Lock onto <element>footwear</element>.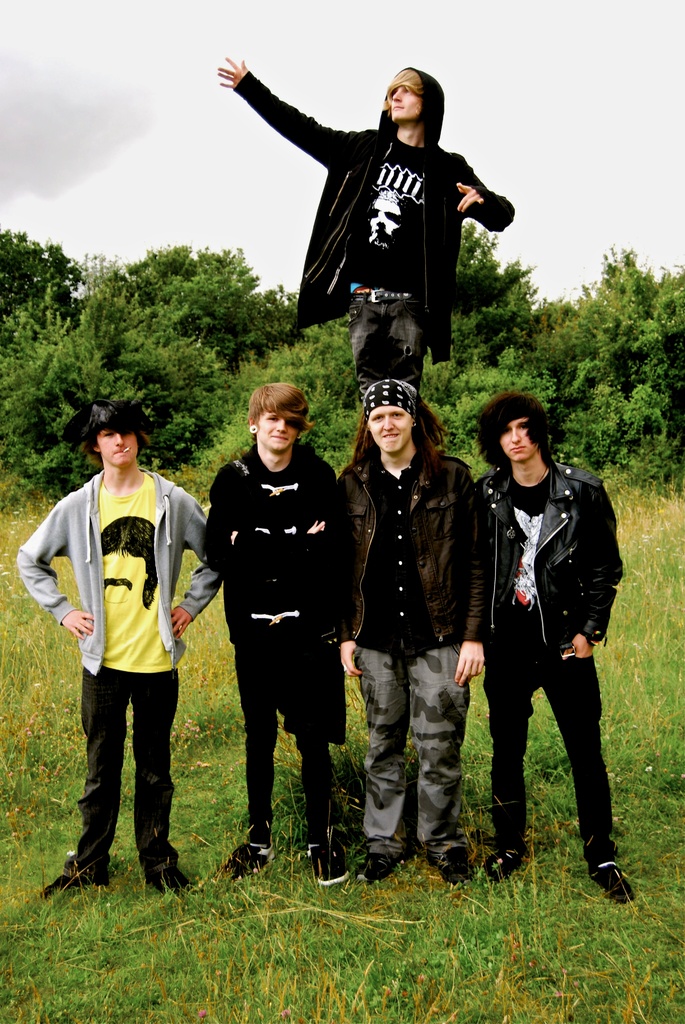
Locked: crop(428, 831, 466, 884).
